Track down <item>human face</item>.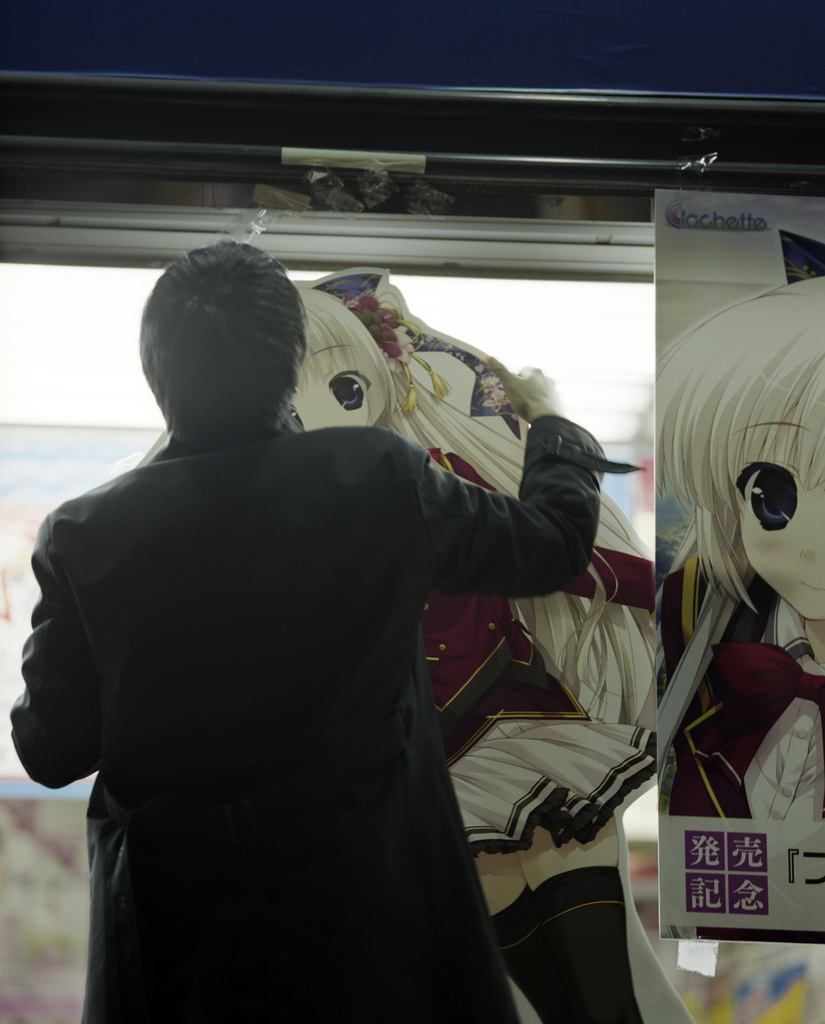
Tracked to box=[715, 364, 824, 618].
